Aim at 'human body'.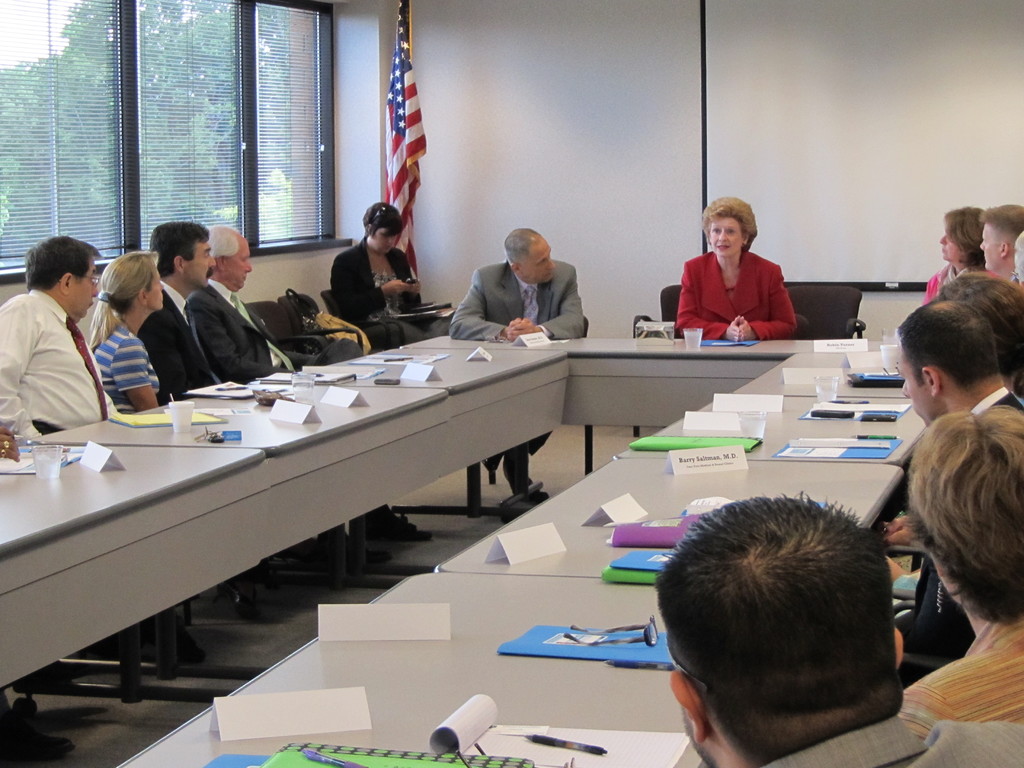
Aimed at bbox=[662, 498, 1023, 767].
